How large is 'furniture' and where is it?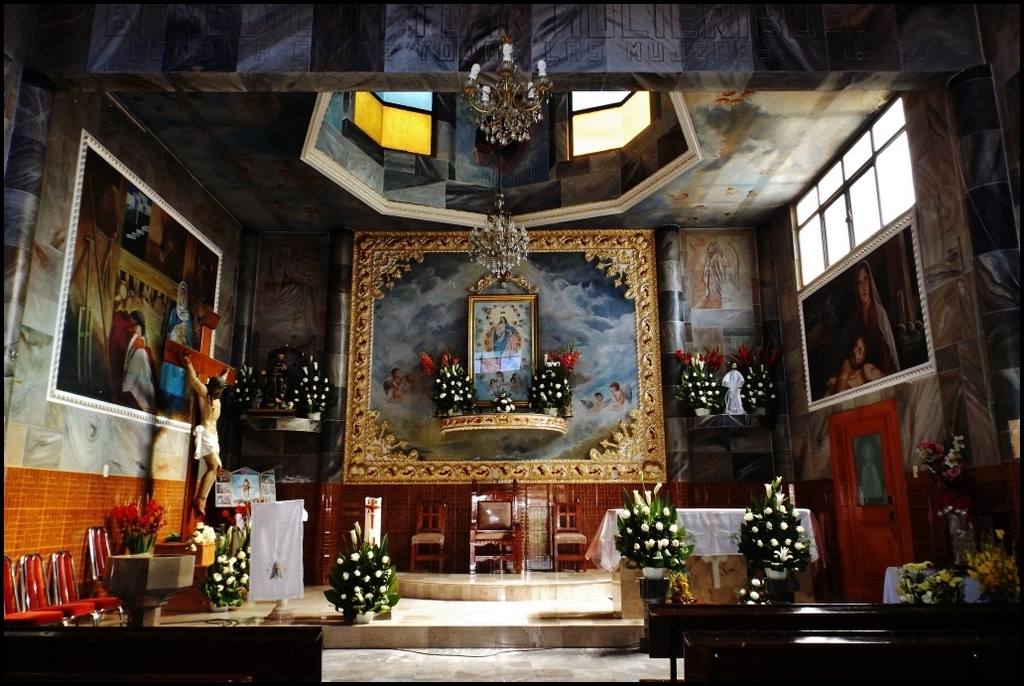
Bounding box: [left=46, top=554, right=122, bottom=614].
